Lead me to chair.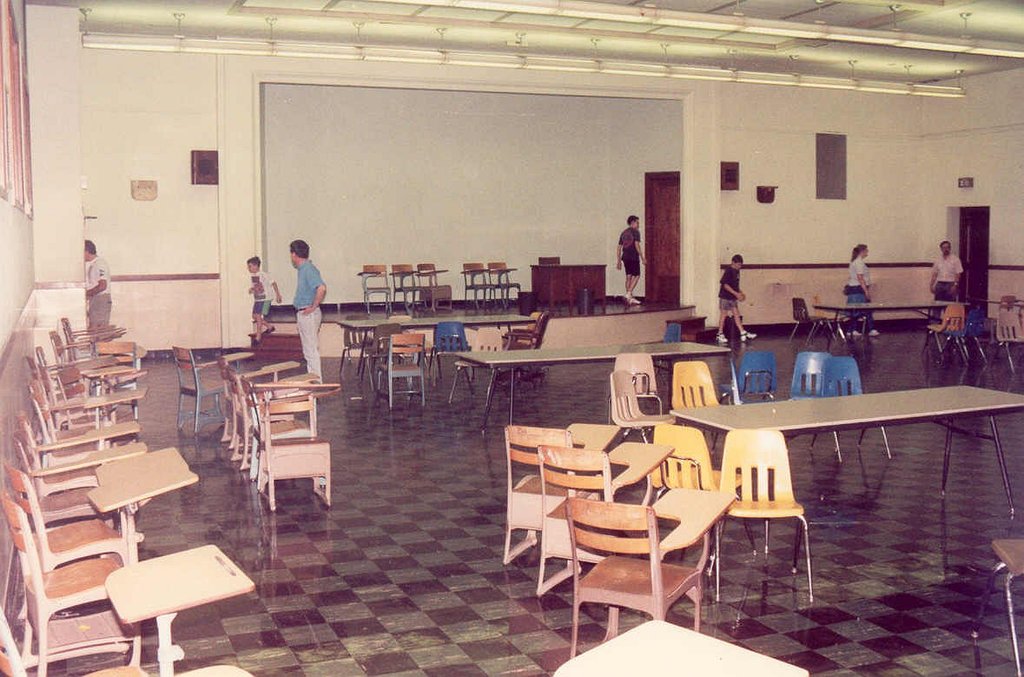
Lead to bbox=[250, 396, 328, 509].
